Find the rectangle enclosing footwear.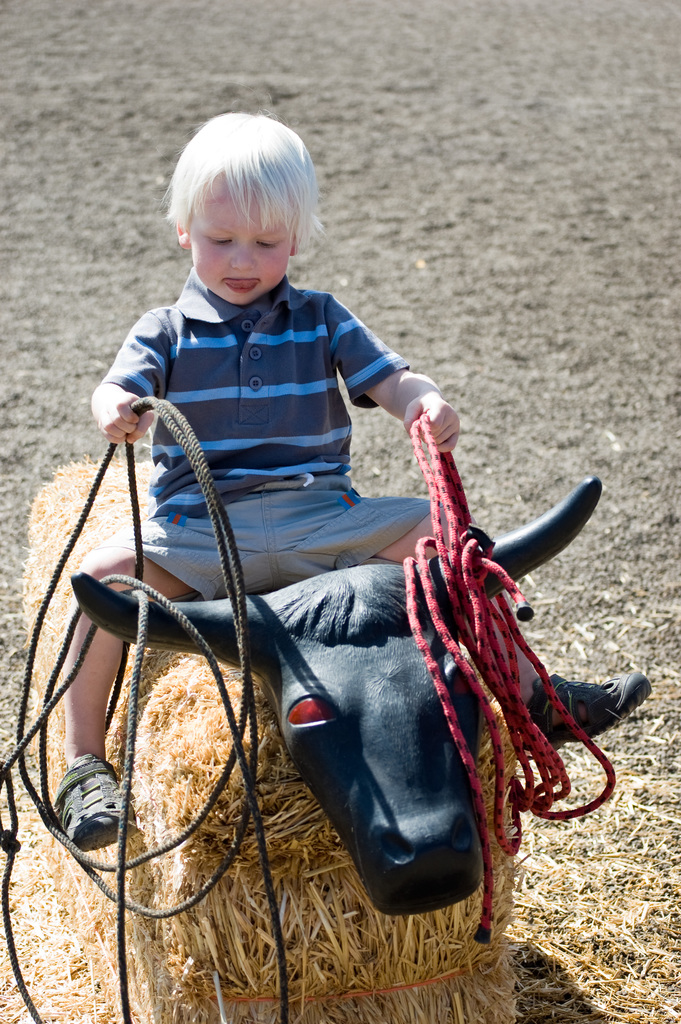
crop(52, 751, 139, 854).
